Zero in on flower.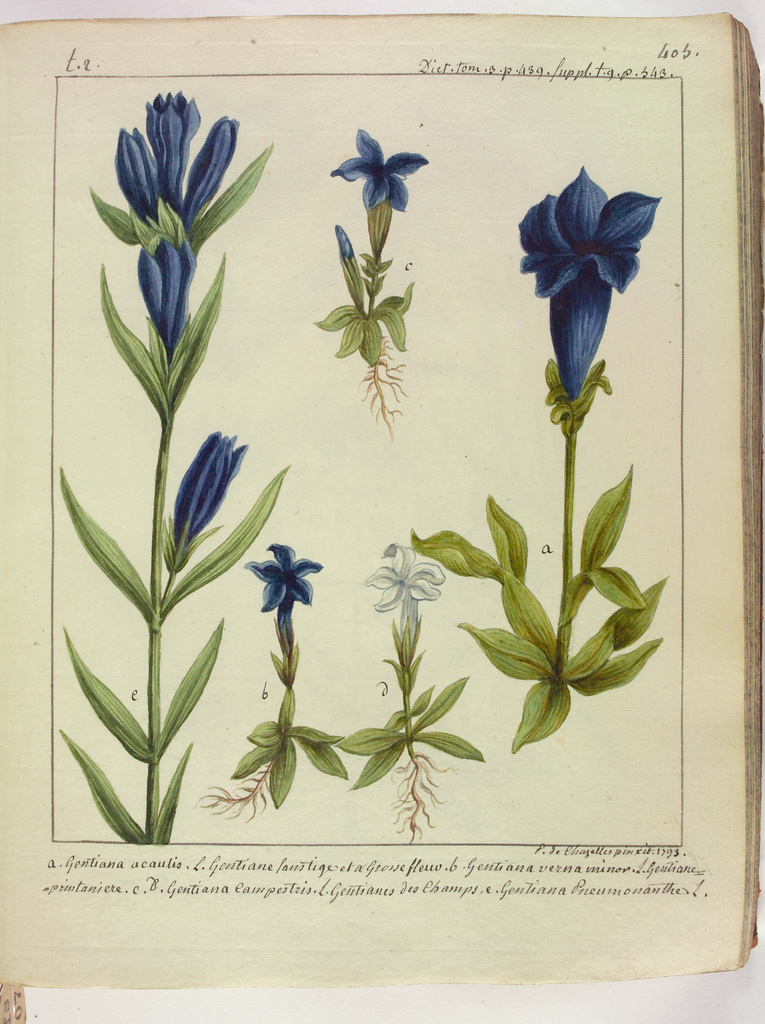
Zeroed in: bbox=(129, 228, 195, 353).
